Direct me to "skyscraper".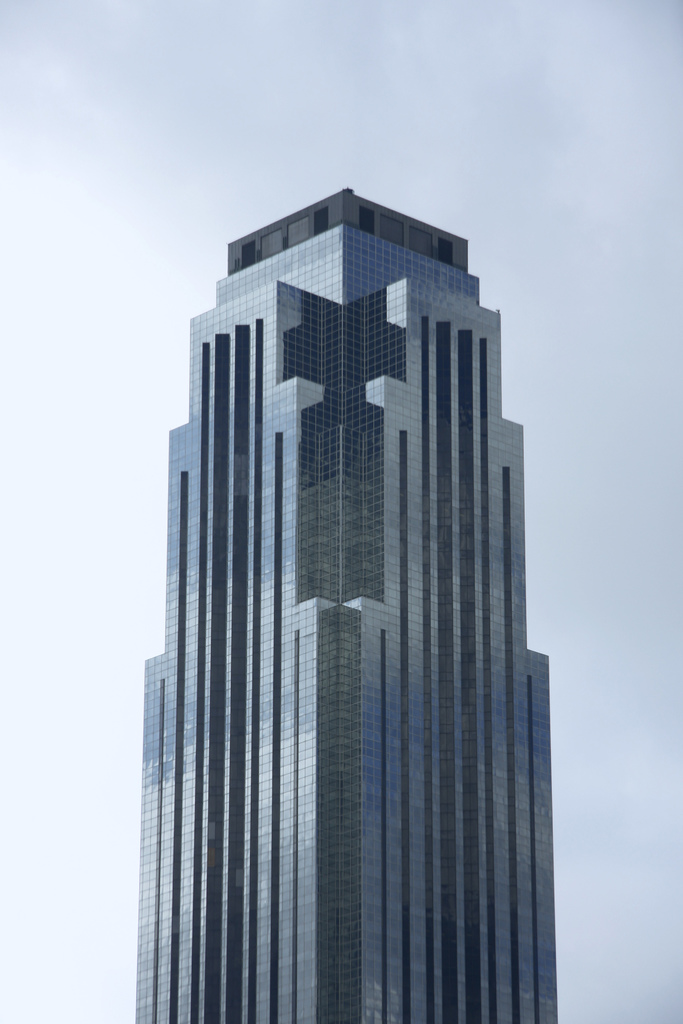
Direction: rect(109, 186, 573, 1008).
